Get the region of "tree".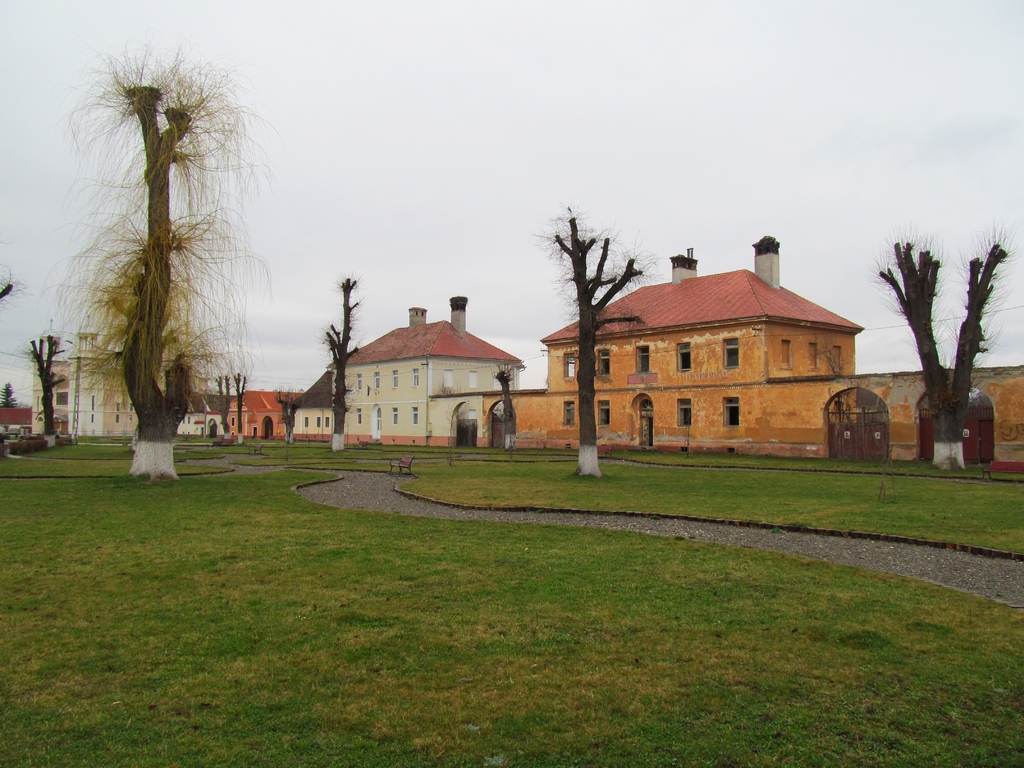
[left=234, top=369, right=250, bottom=445].
